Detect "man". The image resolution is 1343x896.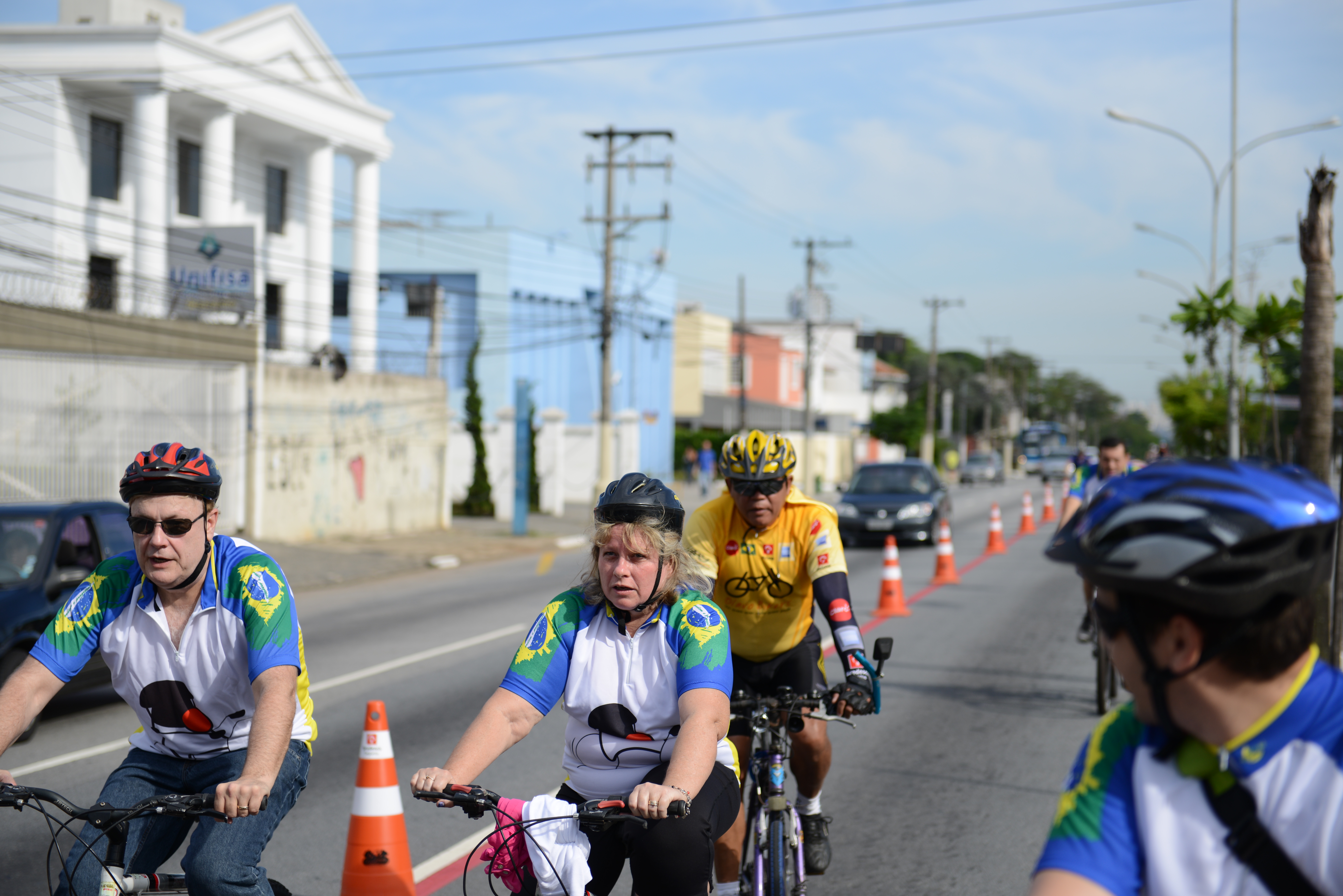
region(192, 78, 210, 118).
